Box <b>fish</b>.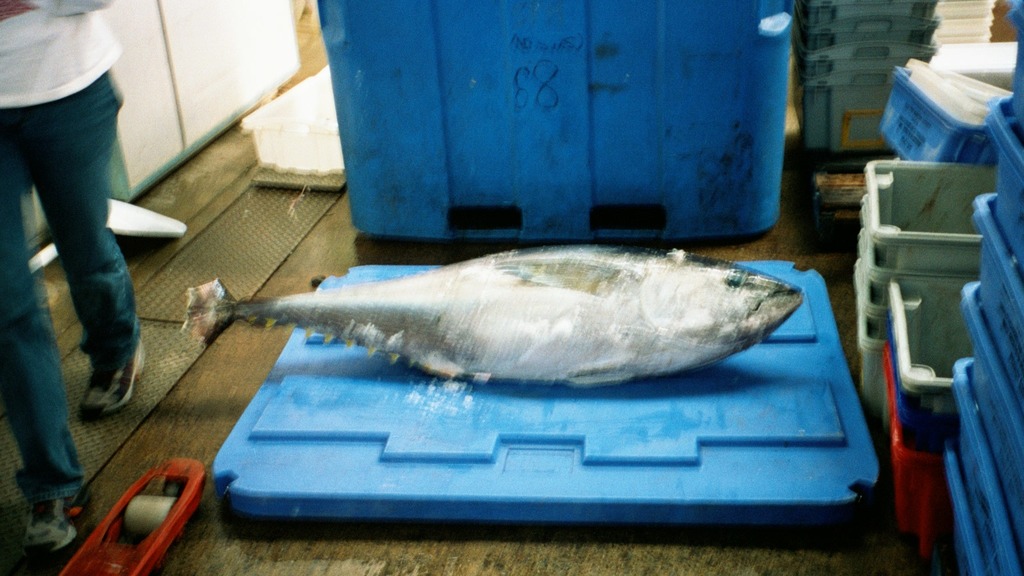
locate(140, 239, 825, 404).
